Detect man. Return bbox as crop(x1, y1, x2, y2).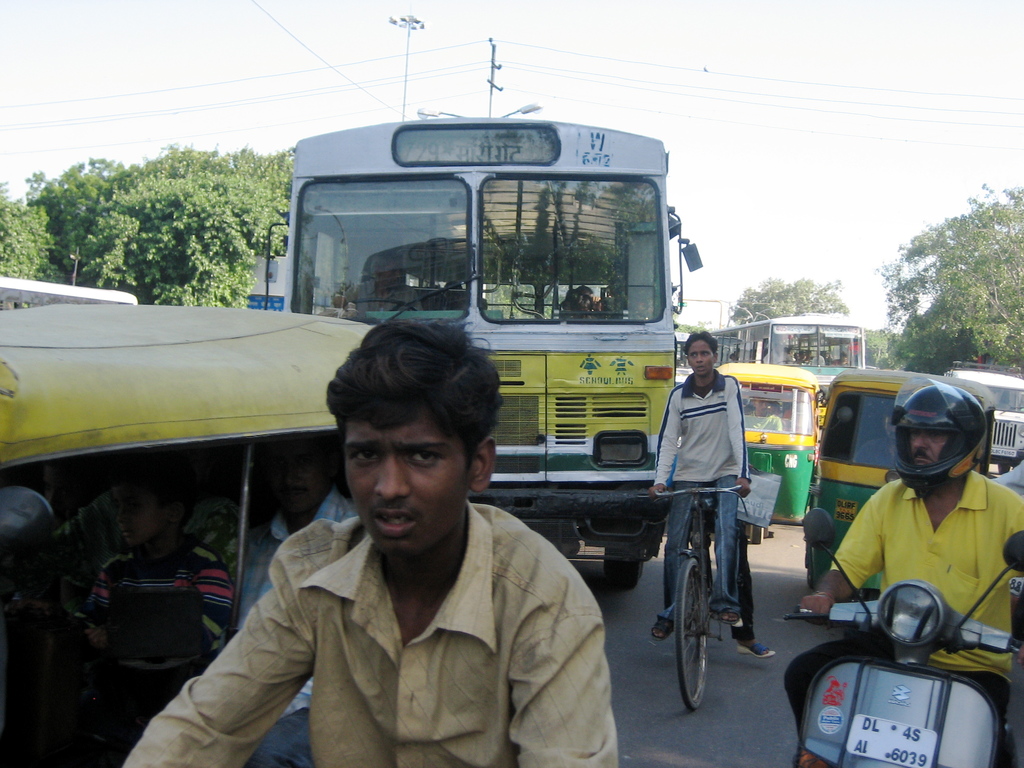
crop(647, 333, 755, 638).
